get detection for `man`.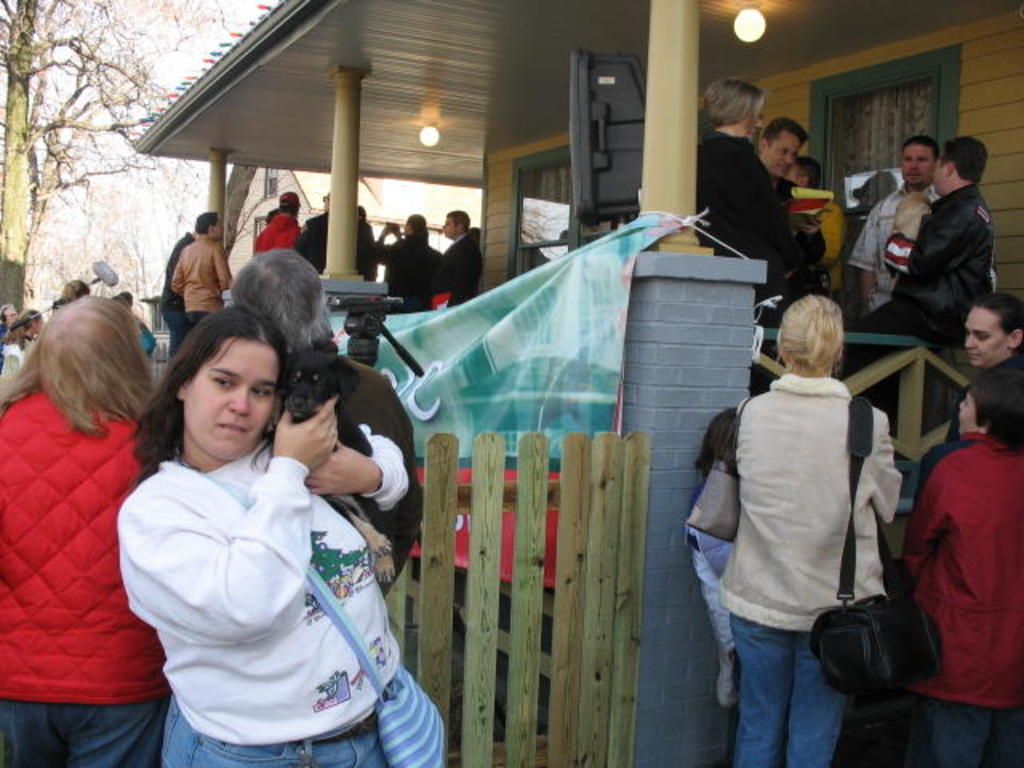
Detection: select_region(254, 192, 299, 254).
